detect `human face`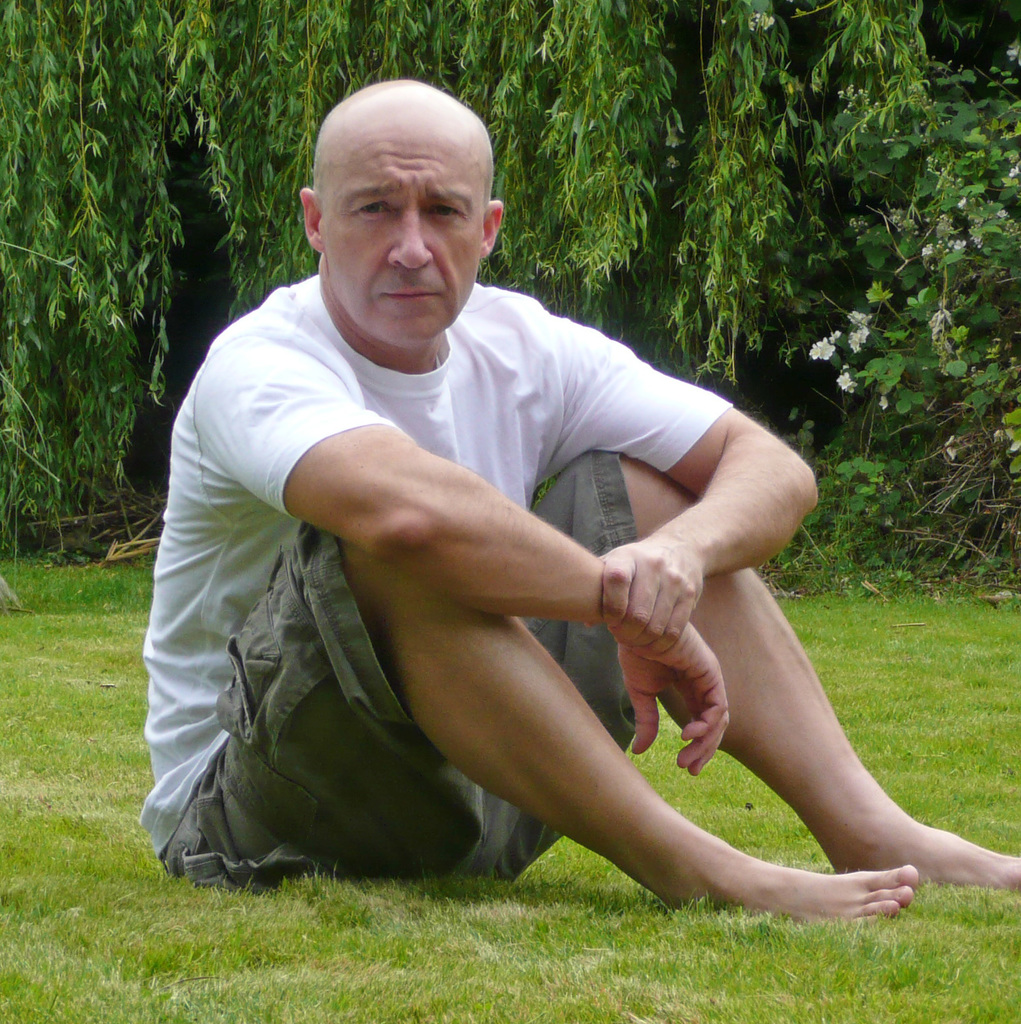
316, 144, 484, 349
